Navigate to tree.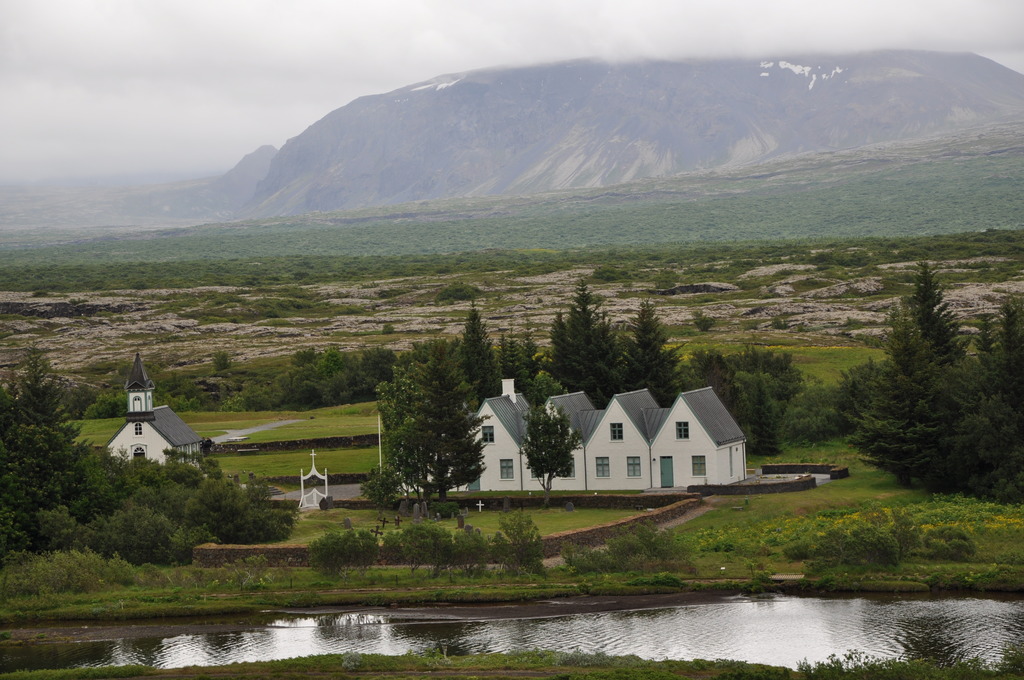
Navigation target: x1=446, y1=531, x2=492, y2=578.
